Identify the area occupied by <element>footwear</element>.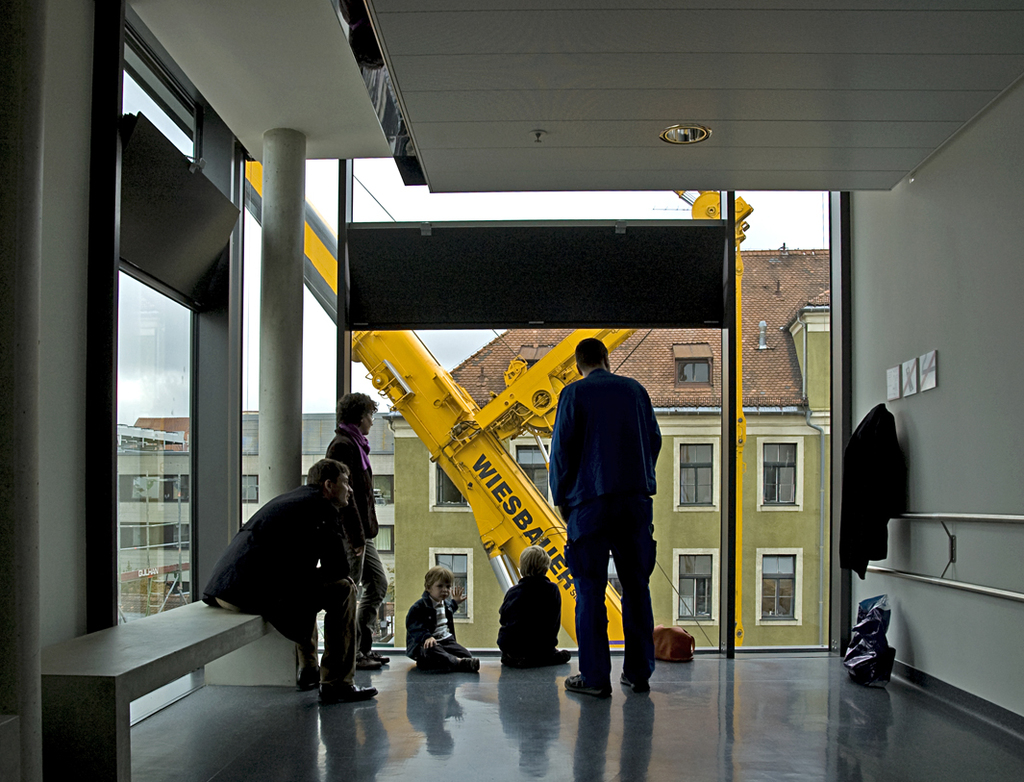
Area: l=464, t=654, r=481, b=672.
